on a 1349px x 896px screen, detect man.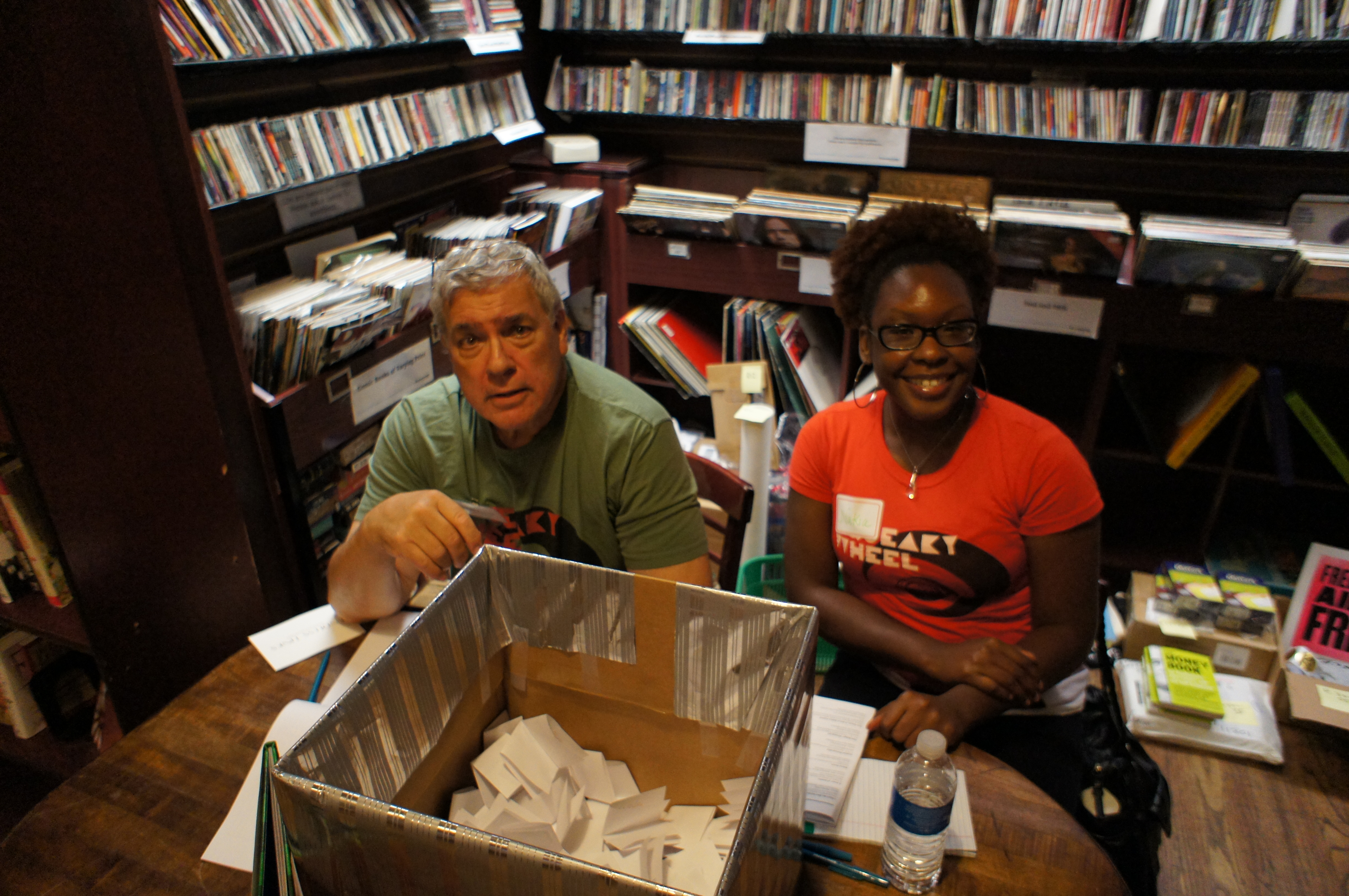
<box>83,76,205,166</box>.
